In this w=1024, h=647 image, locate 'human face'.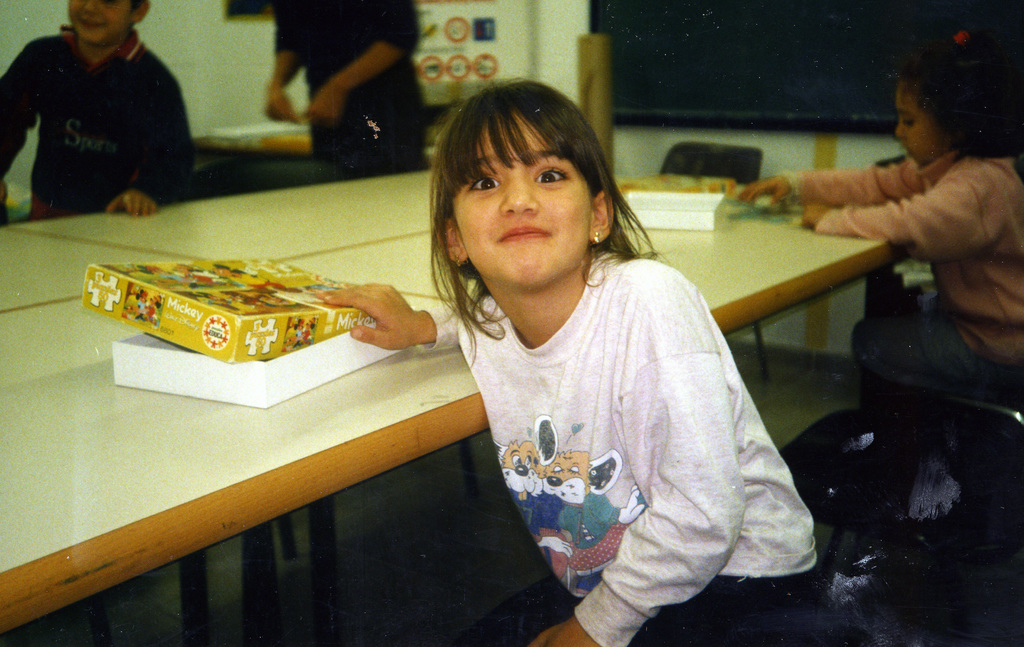
Bounding box: (left=451, top=107, right=591, bottom=288).
